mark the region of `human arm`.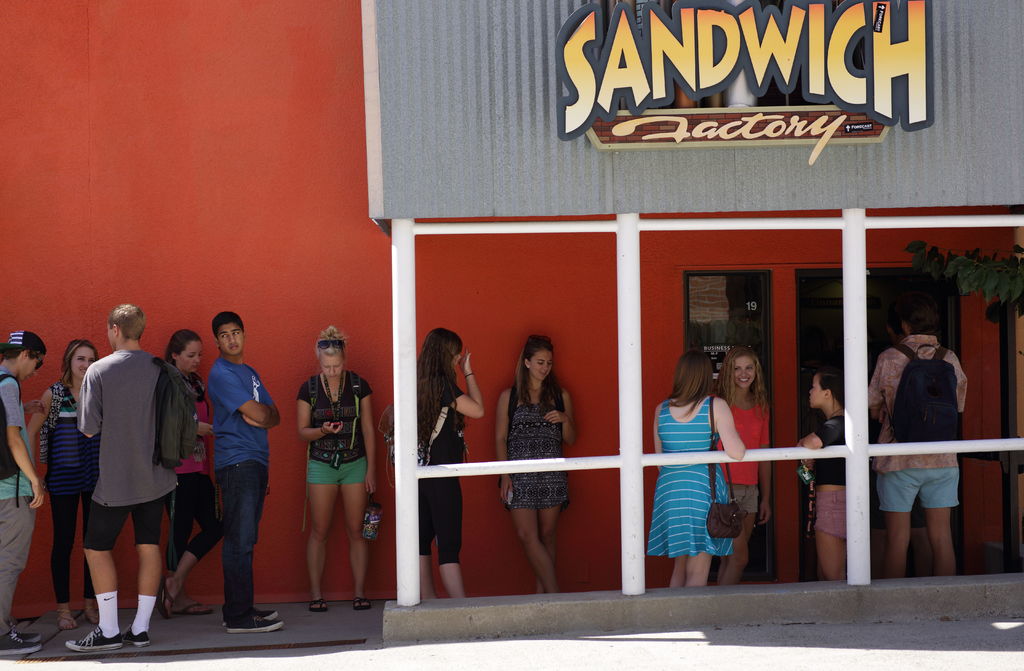
Region: <region>294, 382, 346, 445</region>.
